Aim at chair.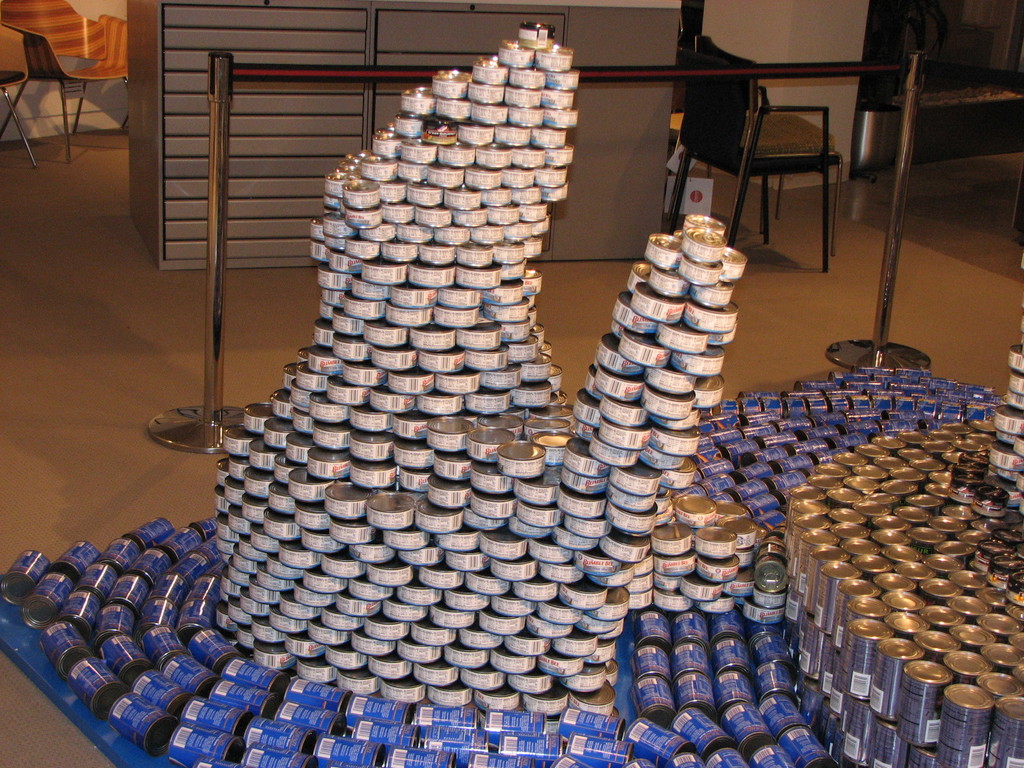
Aimed at (664,31,845,247).
